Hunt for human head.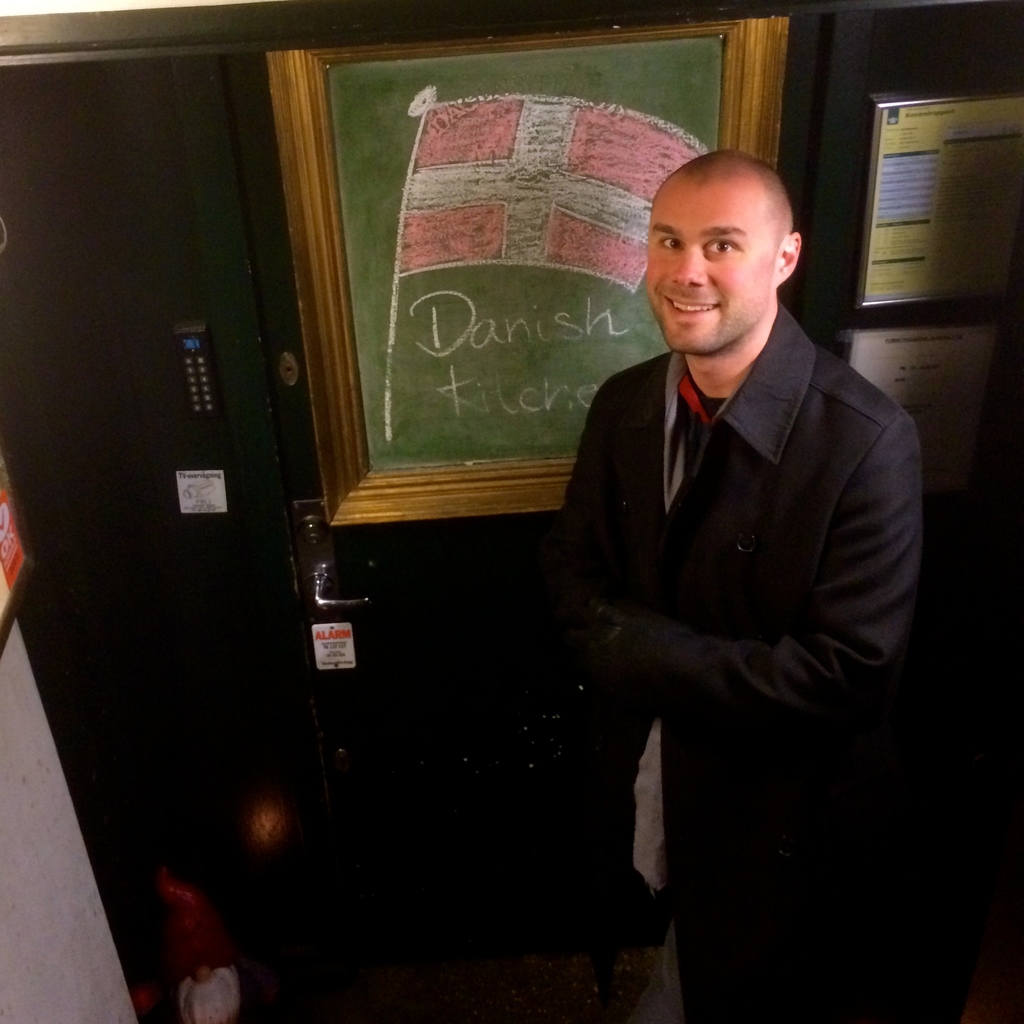
Hunted down at (636, 161, 804, 362).
